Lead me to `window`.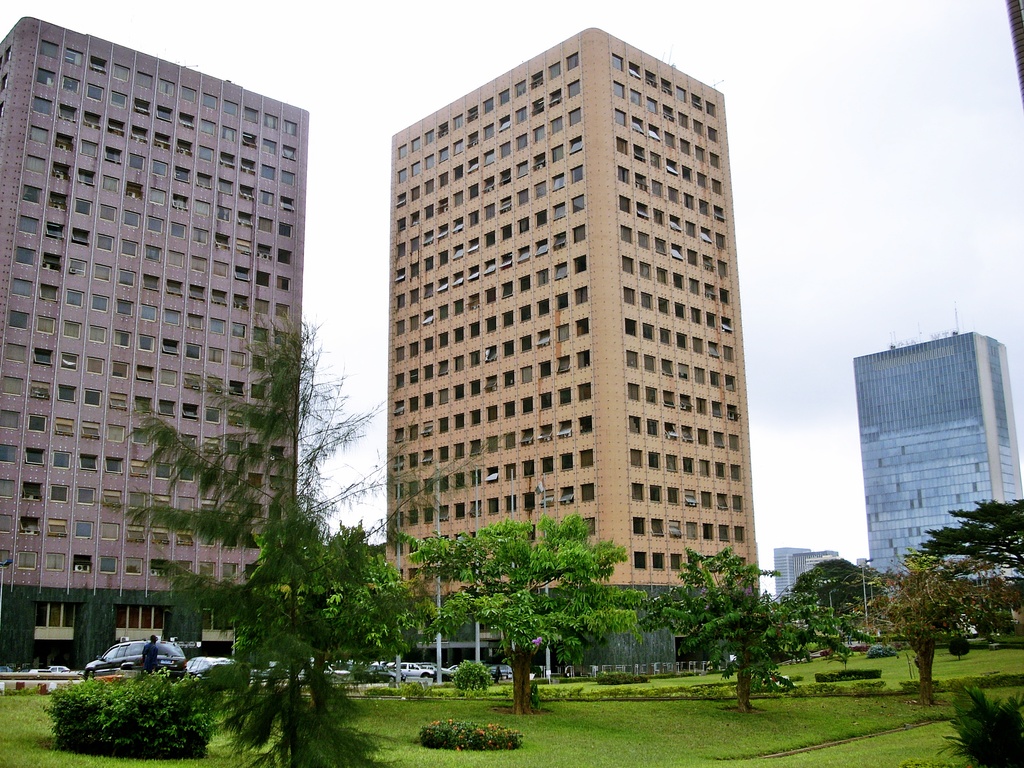
Lead to (left=222, top=100, right=237, bottom=116).
